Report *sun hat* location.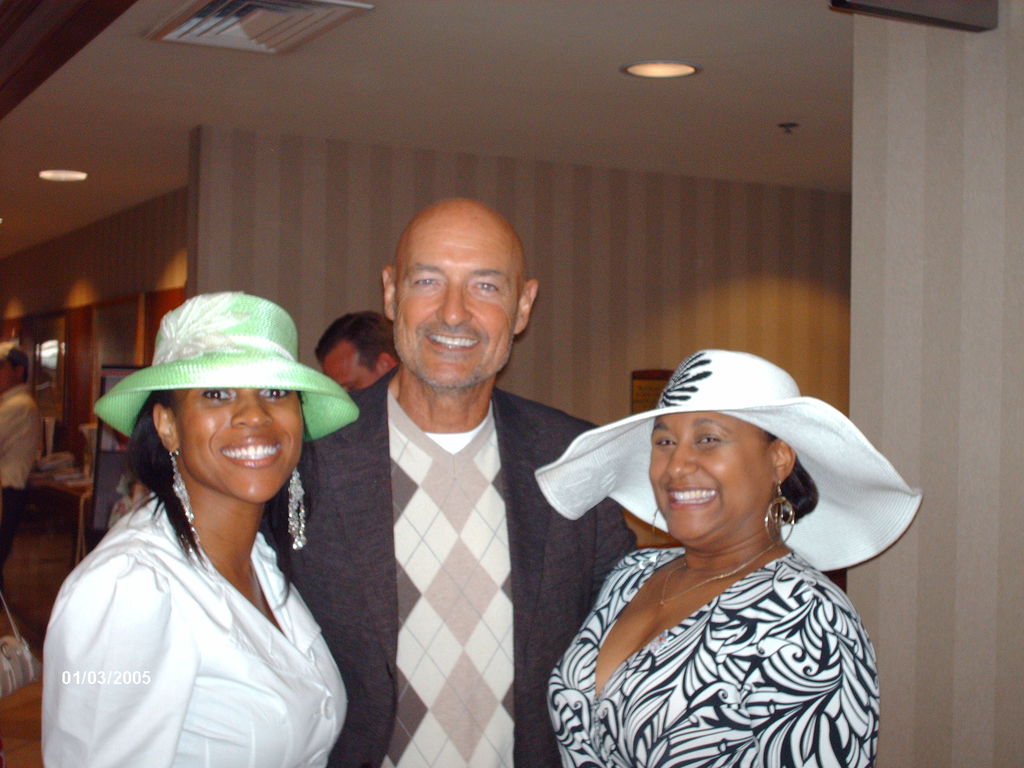
Report: {"x1": 531, "y1": 348, "x2": 929, "y2": 580}.
